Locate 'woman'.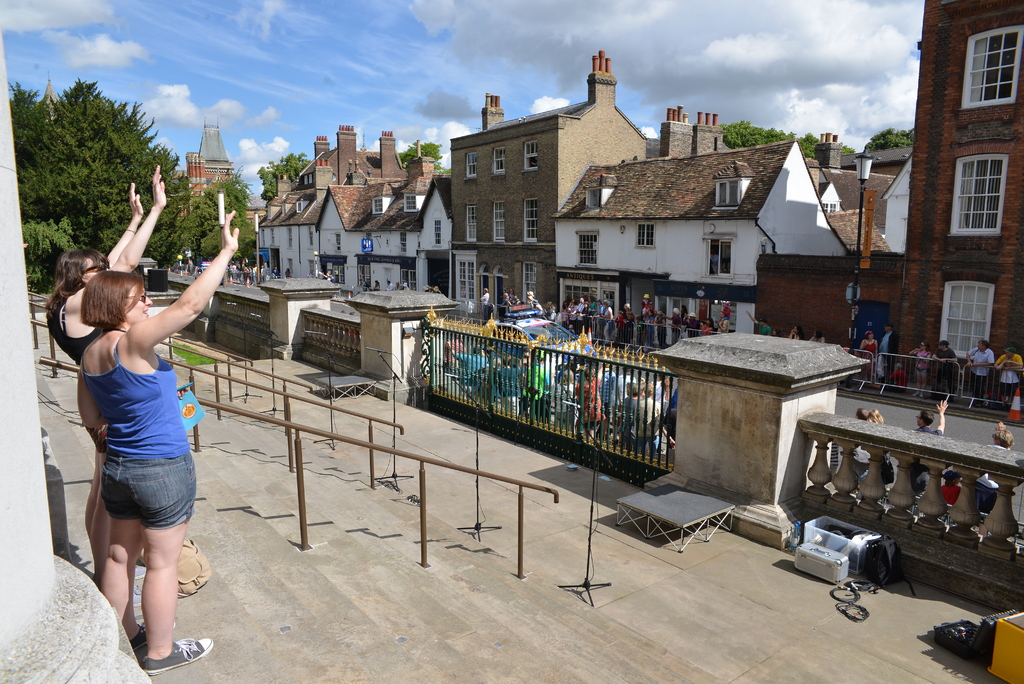
Bounding box: bbox=(542, 301, 554, 322).
